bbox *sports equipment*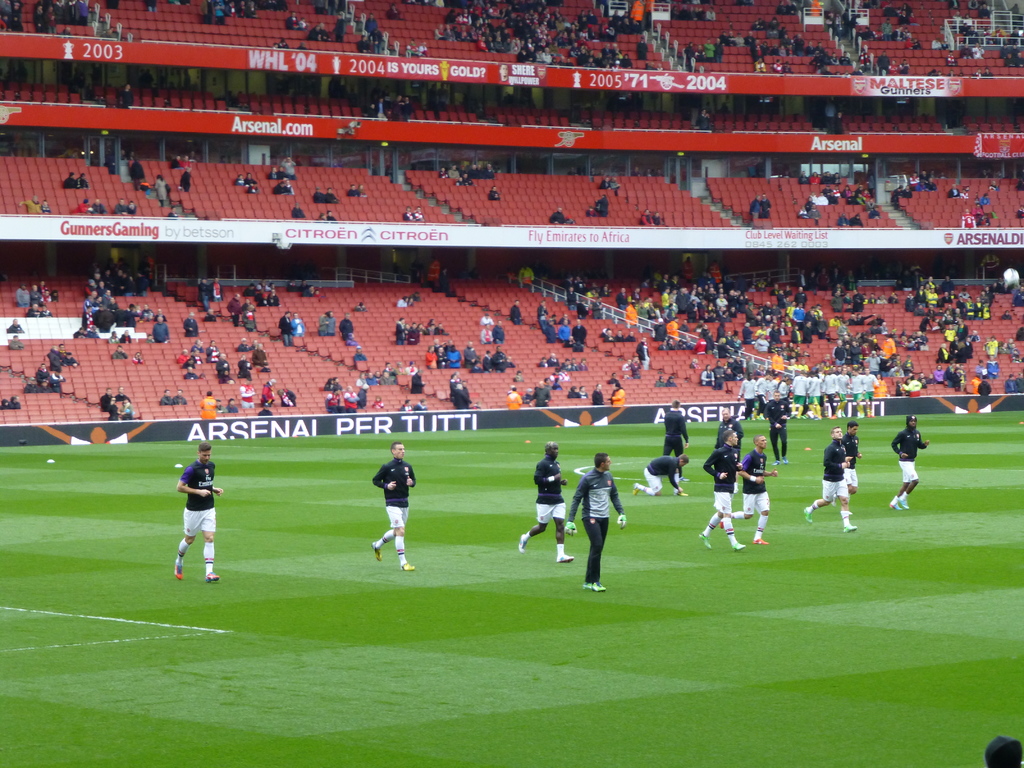
locate(615, 512, 632, 534)
